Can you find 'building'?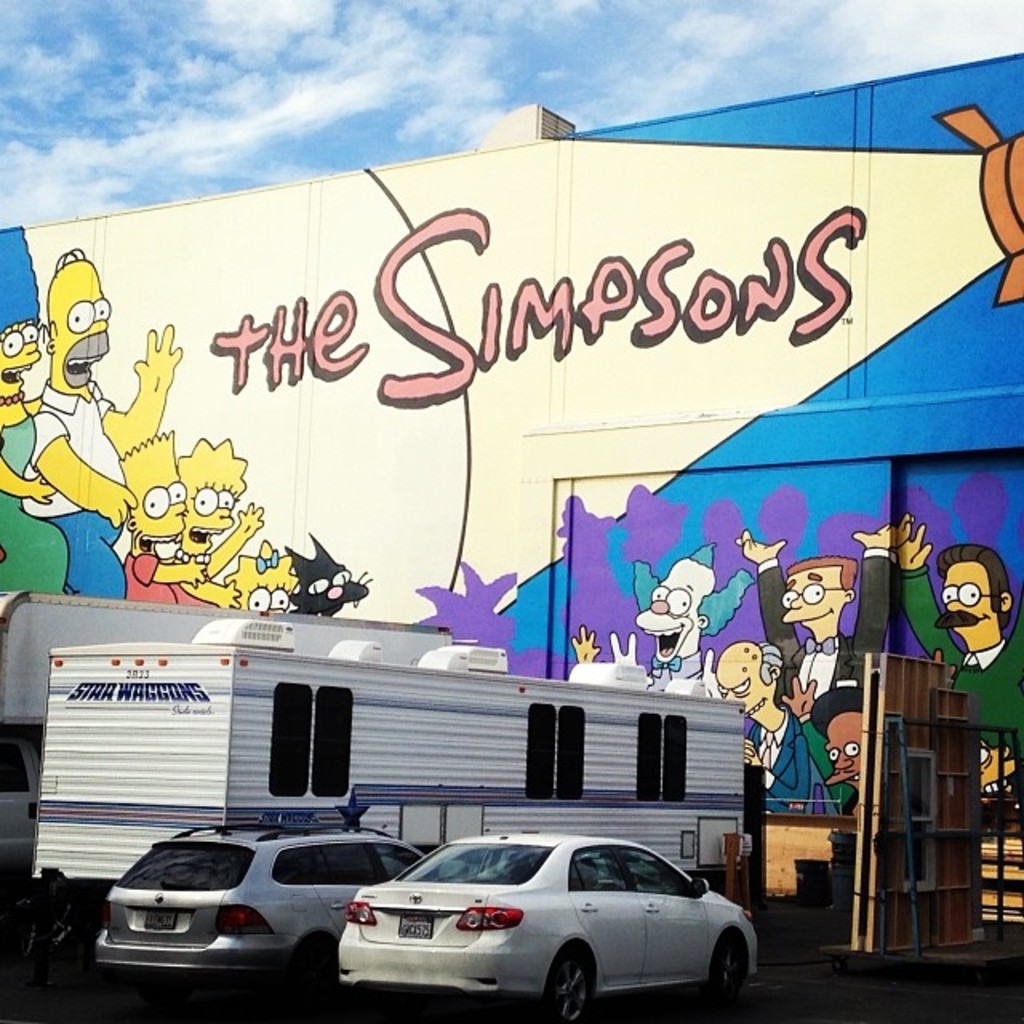
Yes, bounding box: (0, 35, 1022, 862).
